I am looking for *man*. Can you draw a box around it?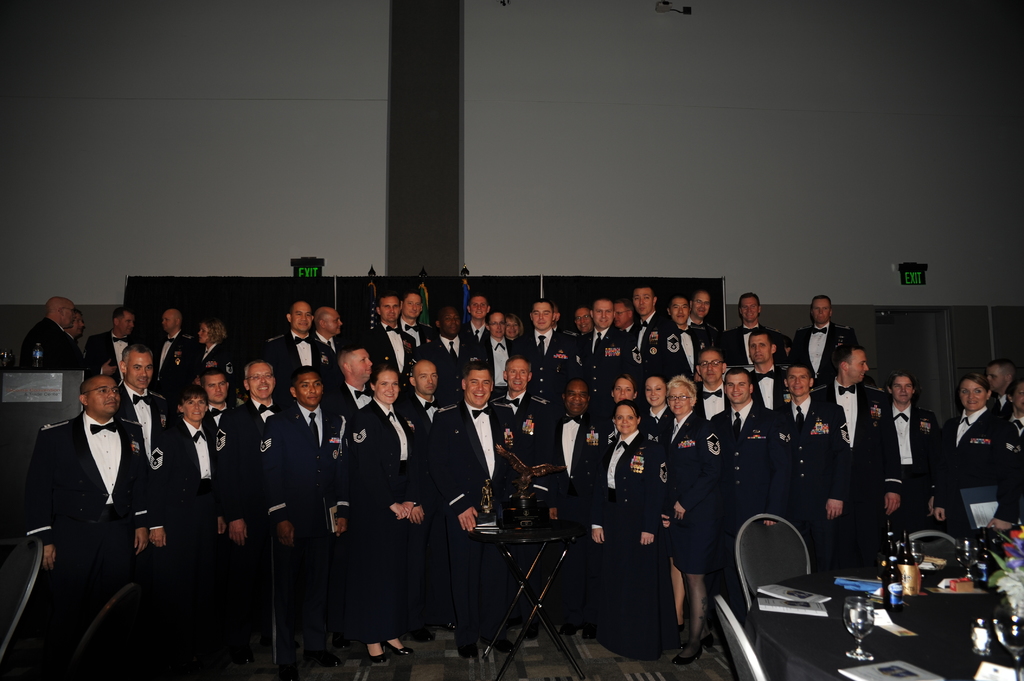
Sure, the bounding box is <bbox>29, 360, 161, 605</bbox>.
